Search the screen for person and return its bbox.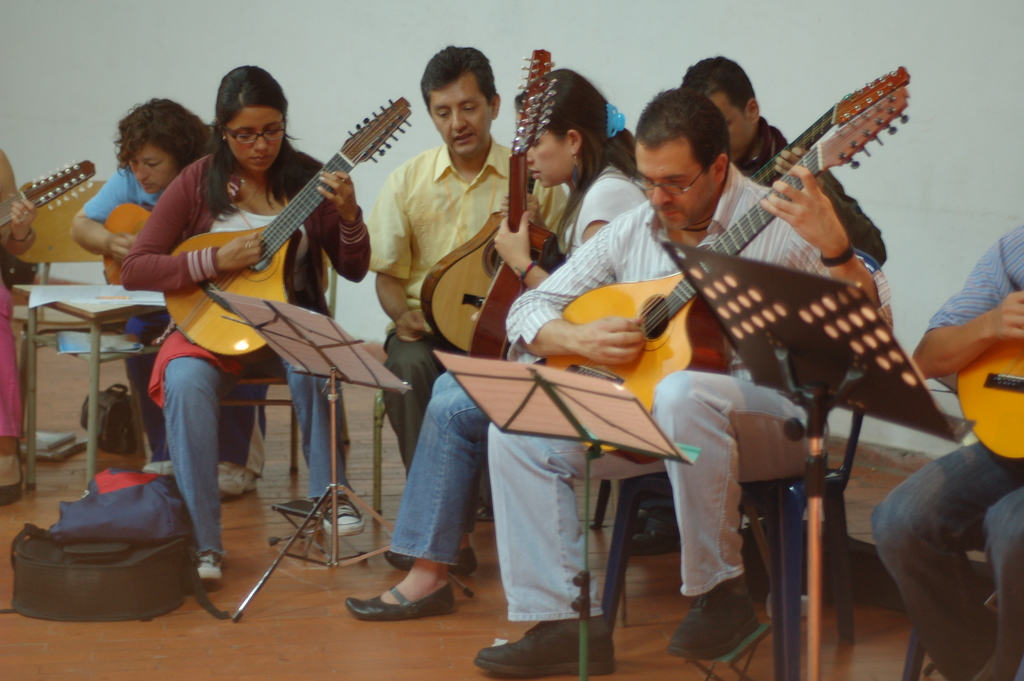
Found: bbox=(369, 47, 574, 570).
